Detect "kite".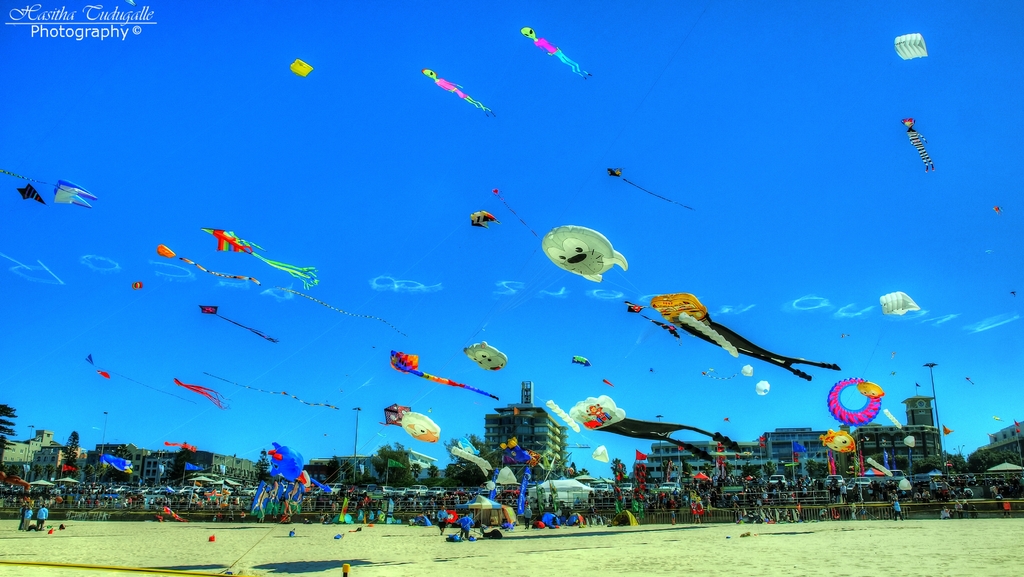
Detected at x1=202, y1=227, x2=320, y2=293.
